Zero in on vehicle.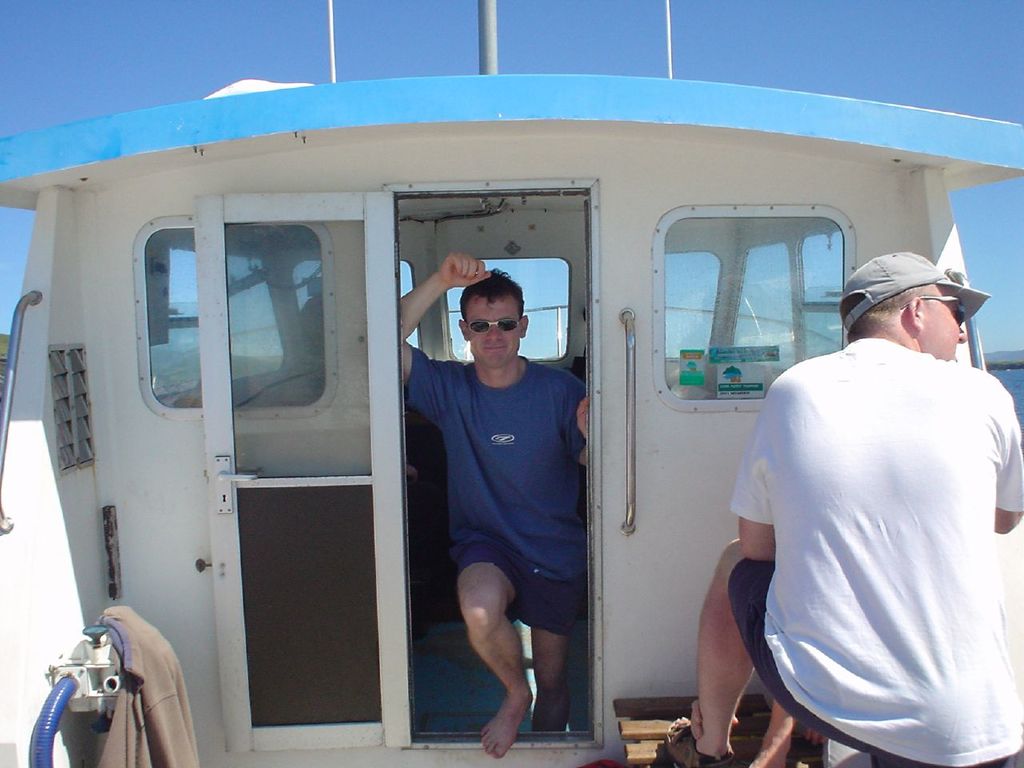
Zeroed in: pyautogui.locateOnScreen(22, 77, 956, 765).
